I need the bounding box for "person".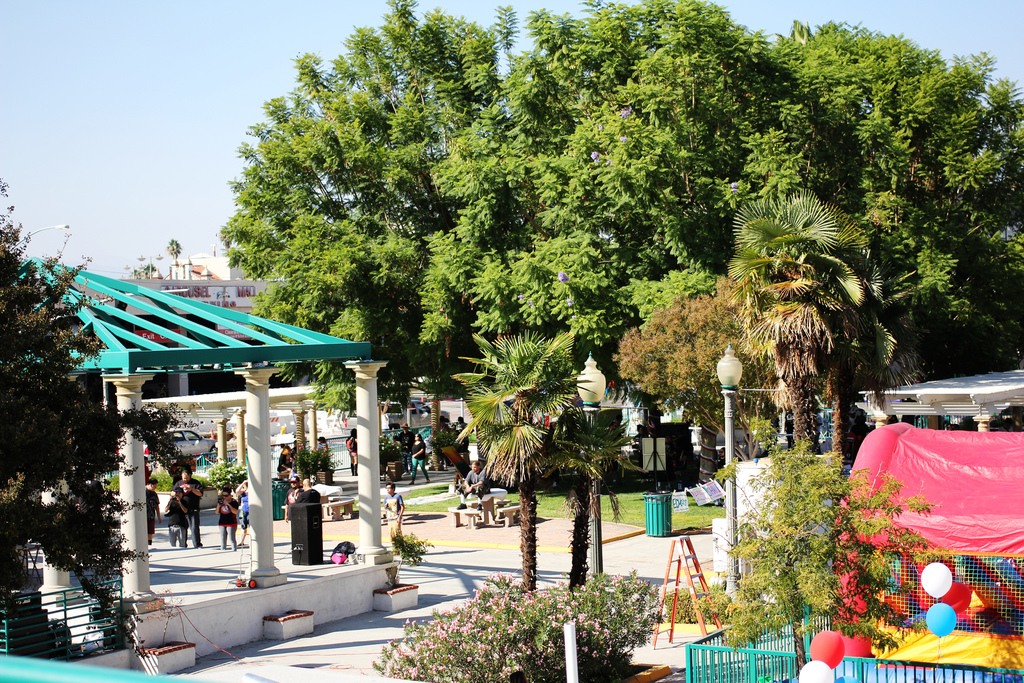
Here it is: (left=379, top=478, right=405, bottom=544).
